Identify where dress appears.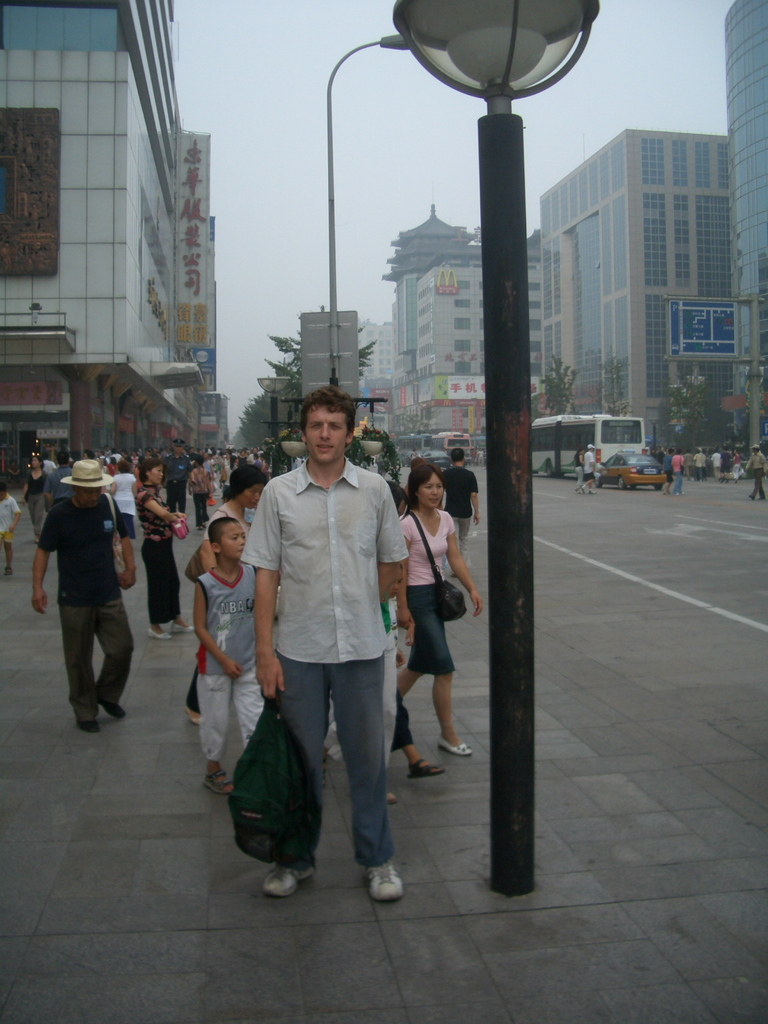
Appears at [396,510,458,676].
